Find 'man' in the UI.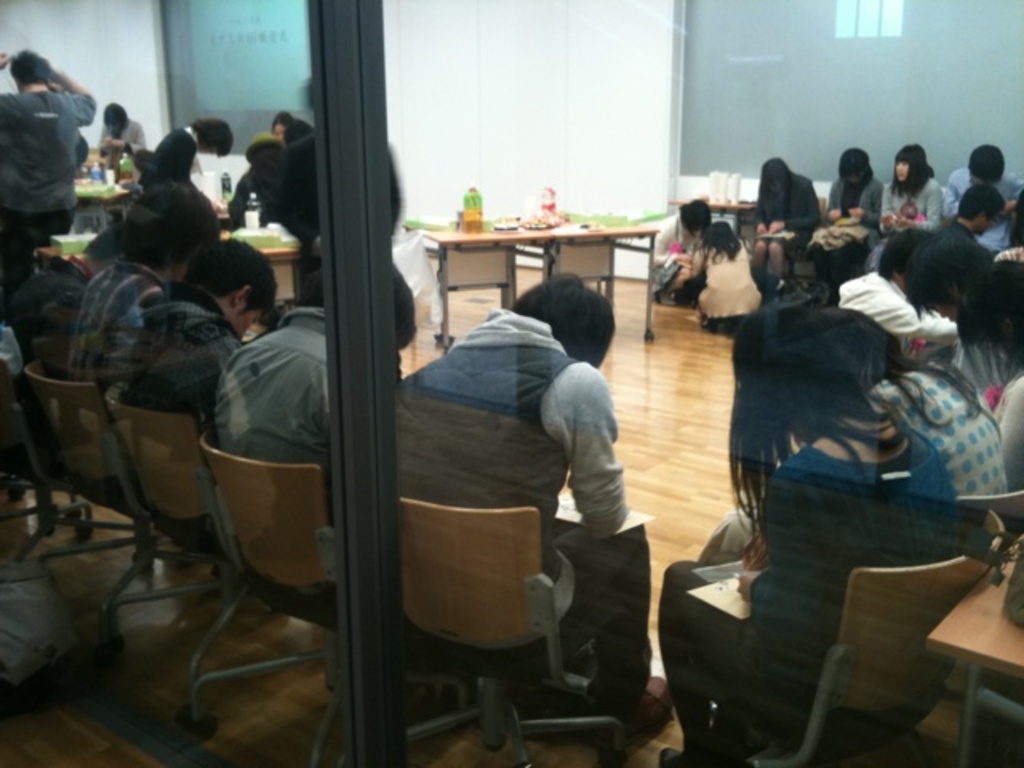
UI element at (368, 256, 648, 710).
